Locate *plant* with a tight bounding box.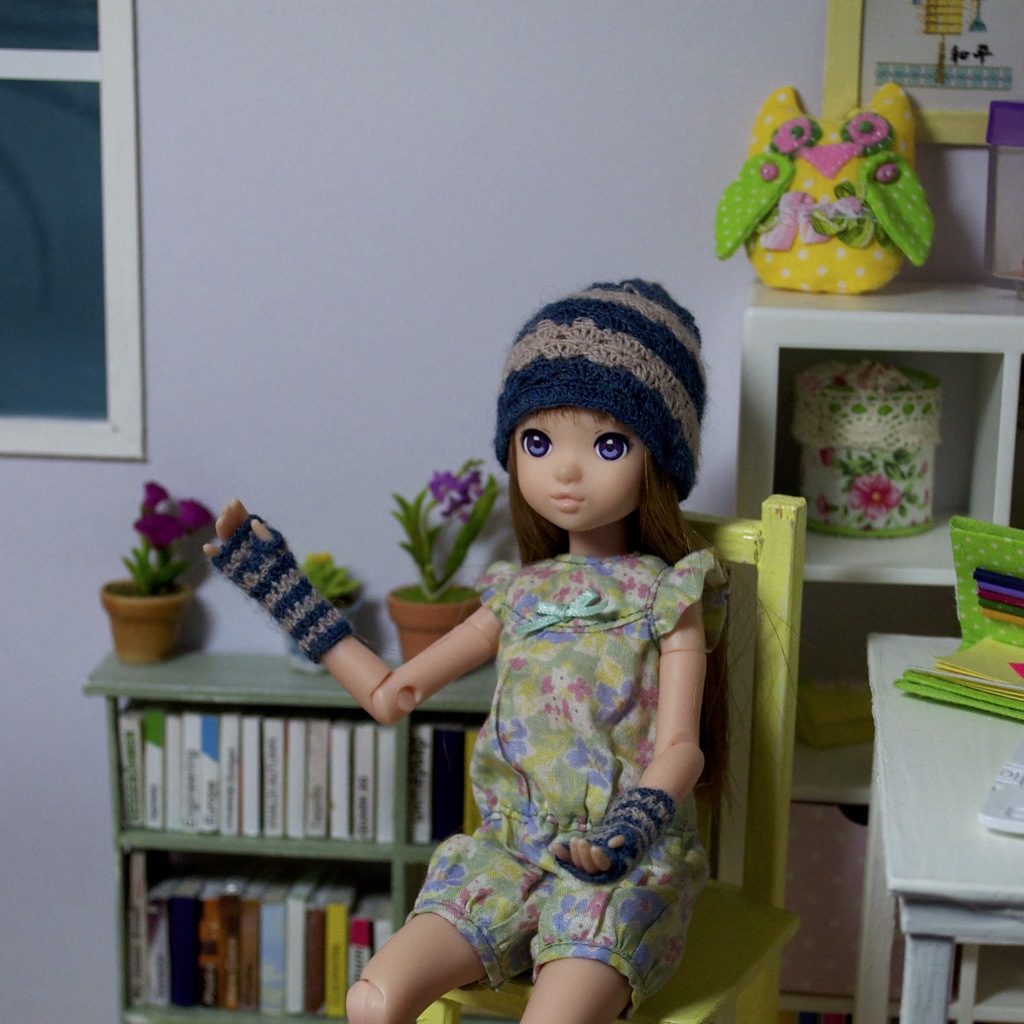
(91,489,196,653).
